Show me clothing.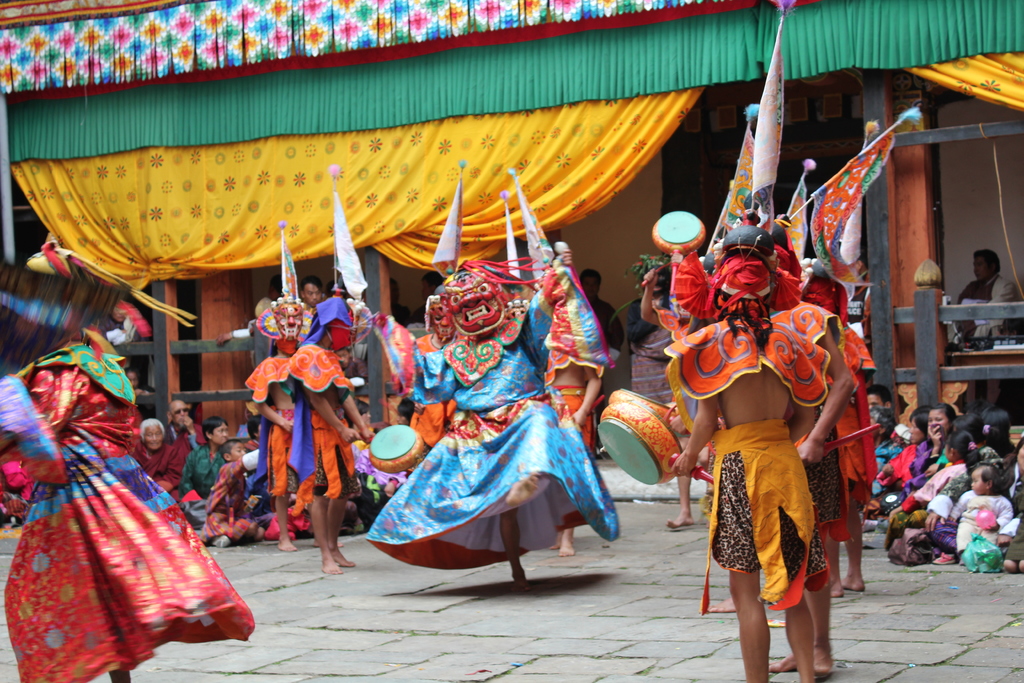
clothing is here: select_region(657, 312, 826, 617).
